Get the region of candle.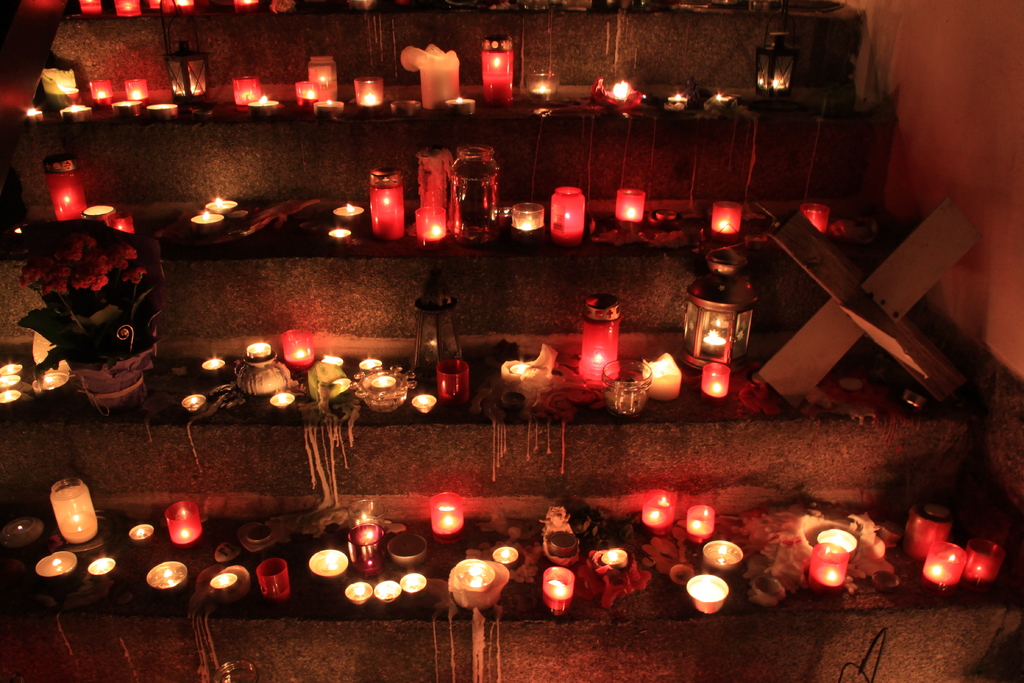
230, 75, 257, 109.
